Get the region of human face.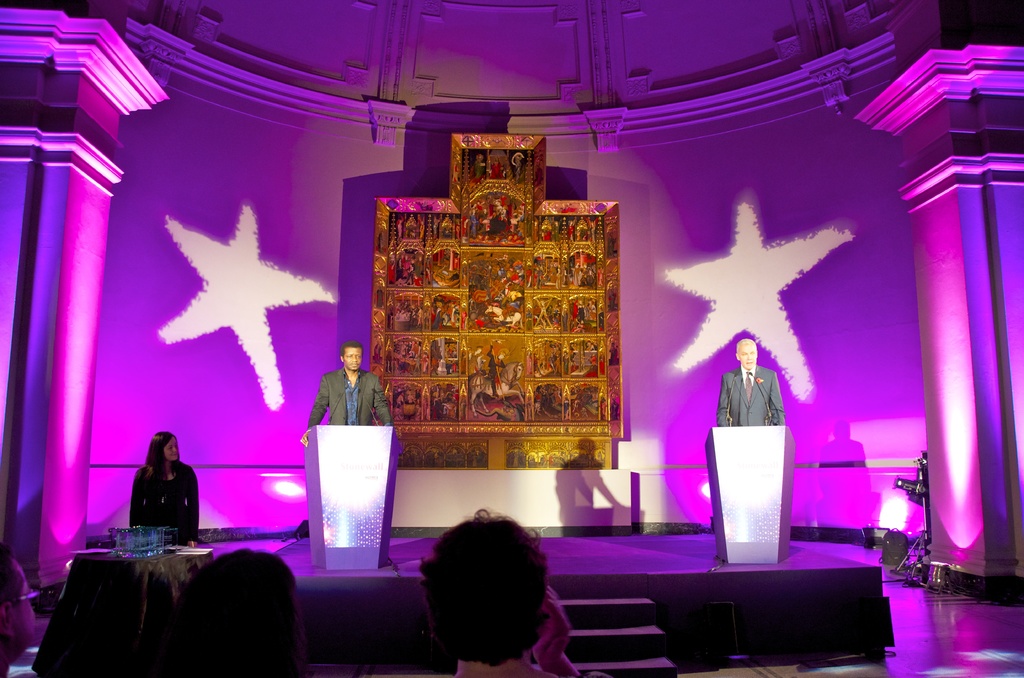
bbox(12, 565, 40, 656).
